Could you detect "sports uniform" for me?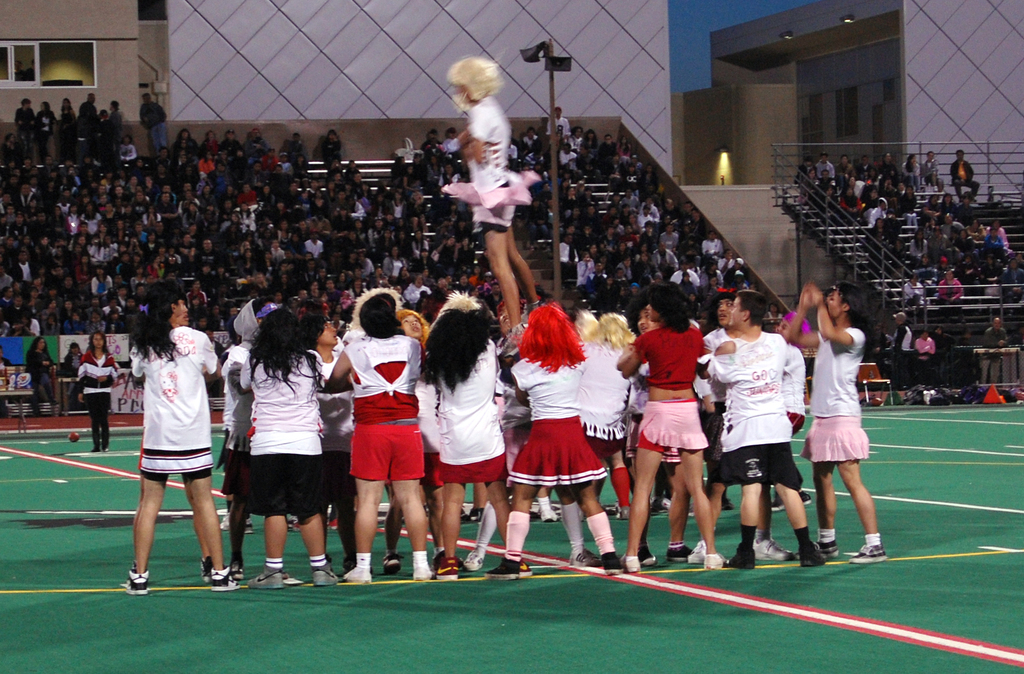
Detection result: l=723, t=306, r=815, b=563.
